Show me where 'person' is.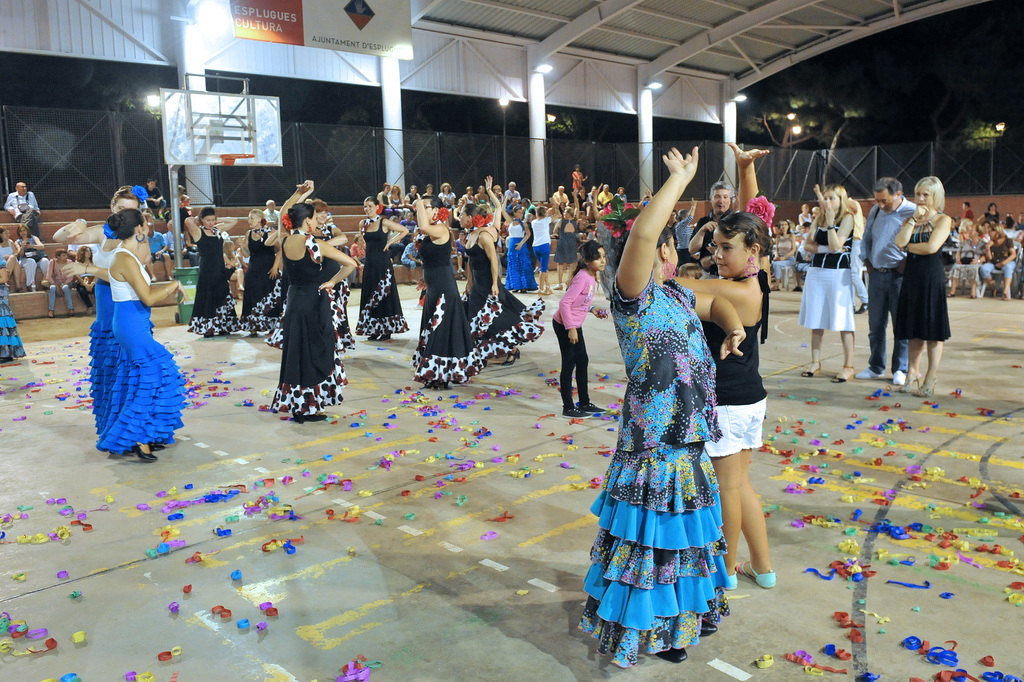
'person' is at detection(771, 215, 797, 284).
